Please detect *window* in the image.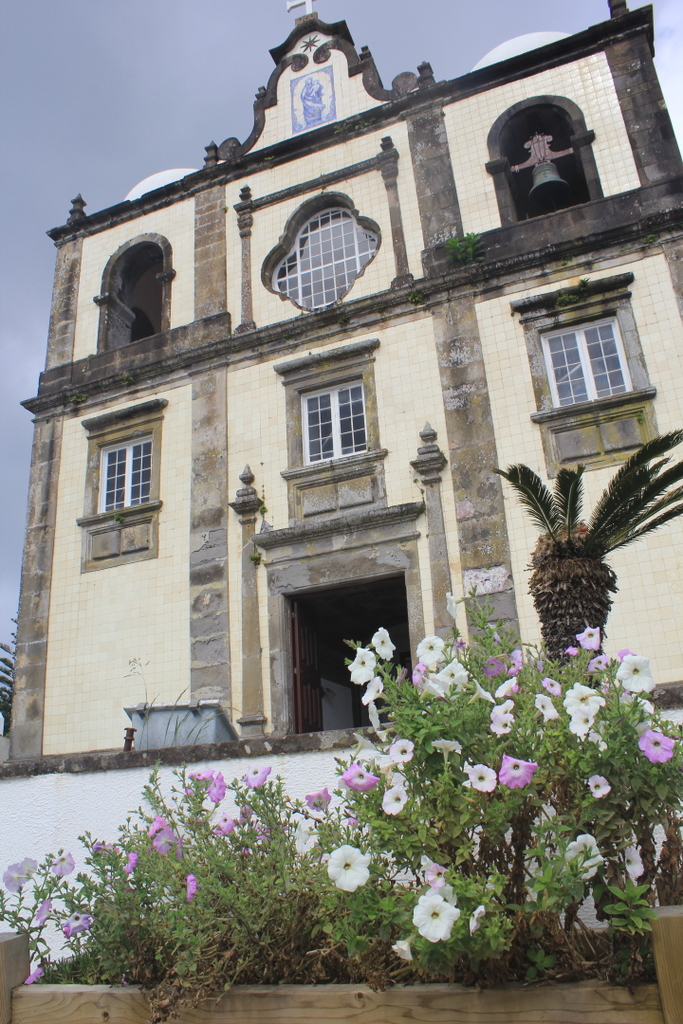
<box>96,431,152,517</box>.
